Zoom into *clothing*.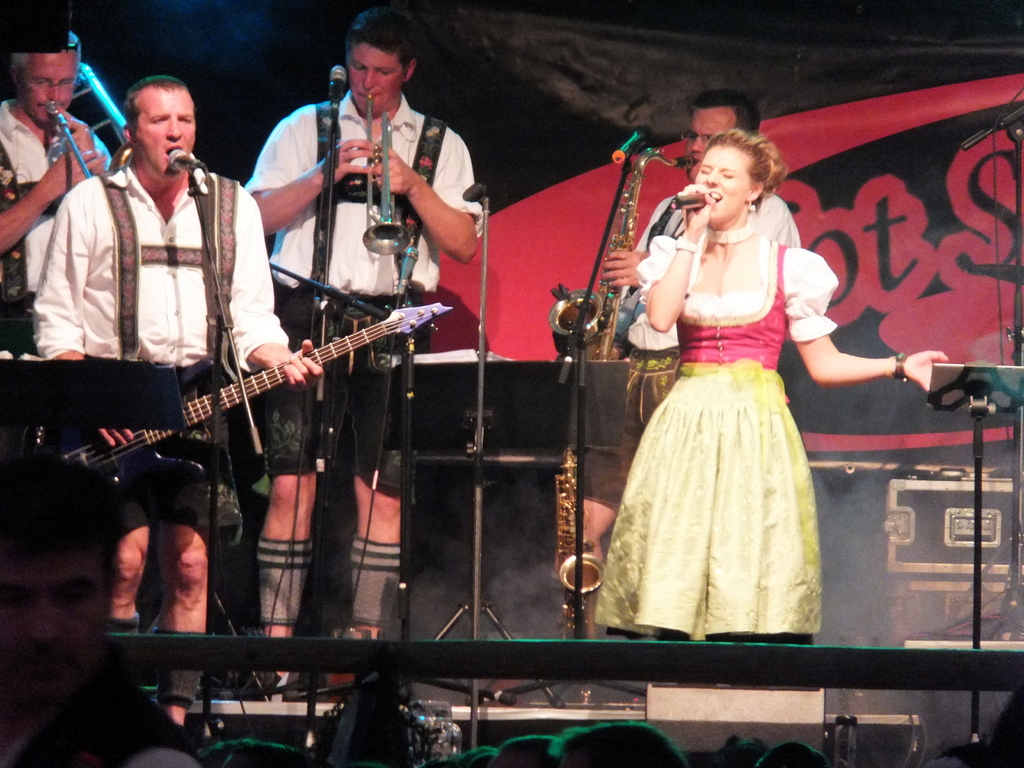
Zoom target: box=[618, 185, 799, 512].
